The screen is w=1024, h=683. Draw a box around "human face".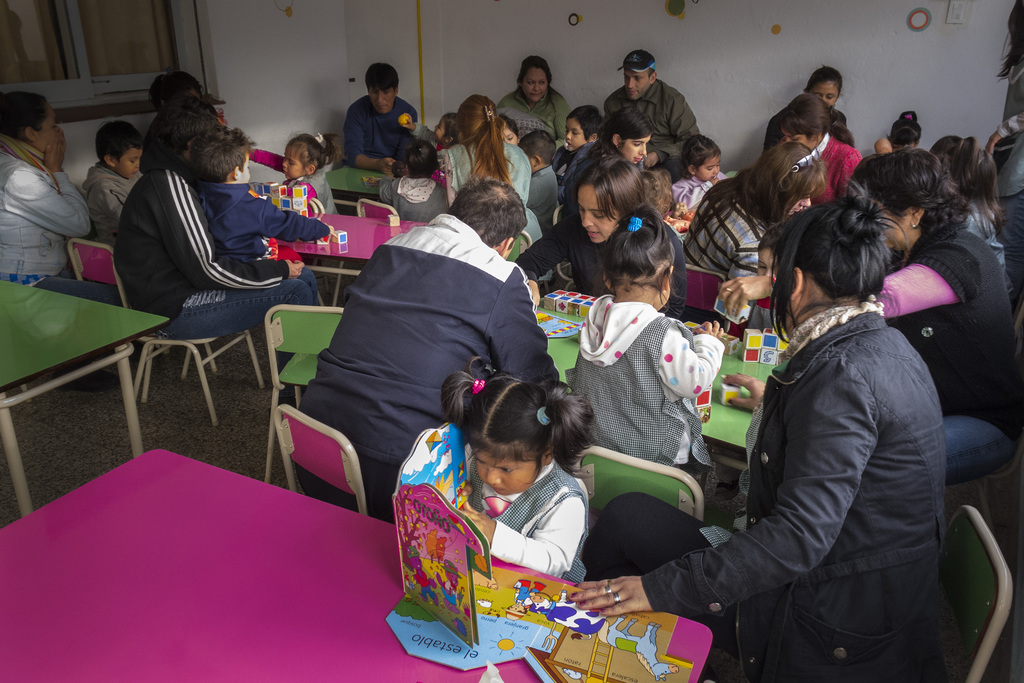
left=809, top=83, right=844, bottom=109.
